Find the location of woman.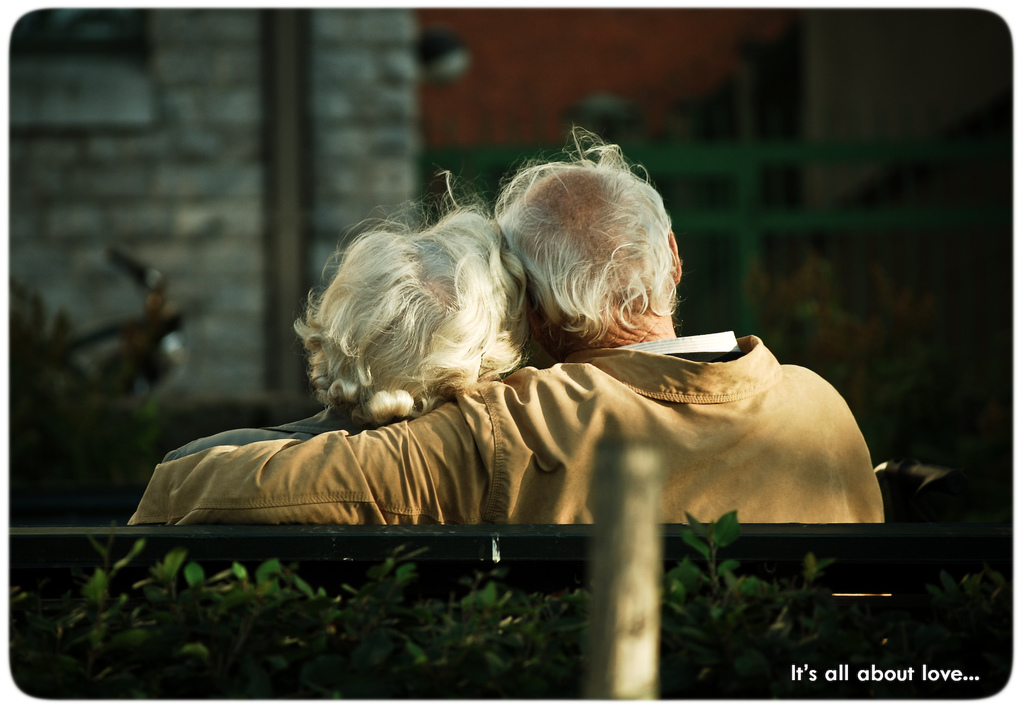
Location: box=[160, 165, 545, 465].
